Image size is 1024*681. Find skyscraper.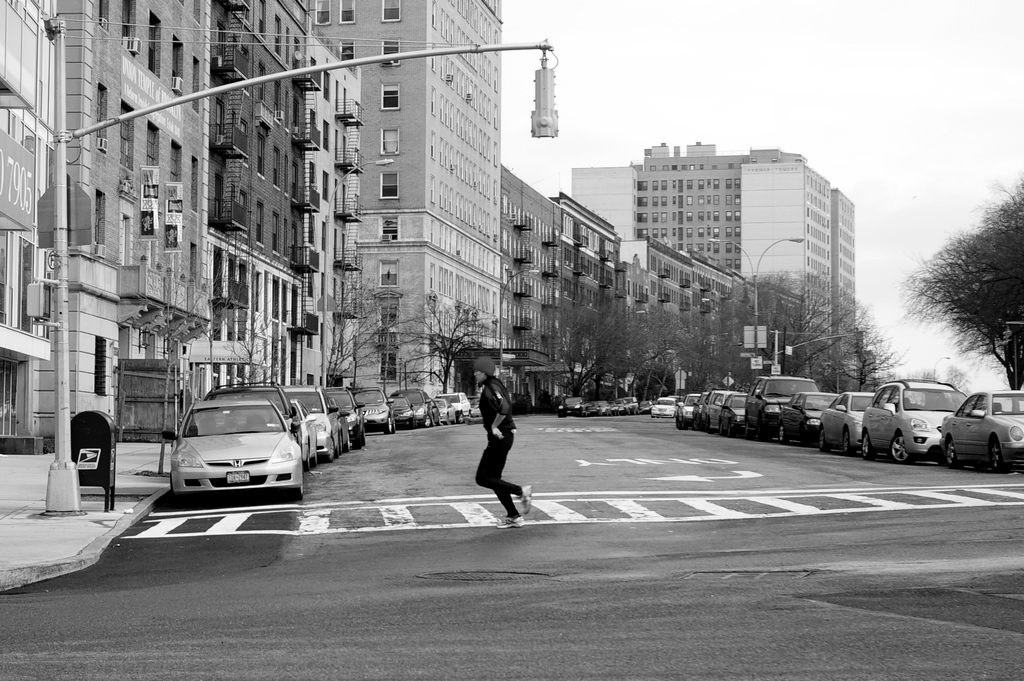
(left=568, top=144, right=831, bottom=368).
